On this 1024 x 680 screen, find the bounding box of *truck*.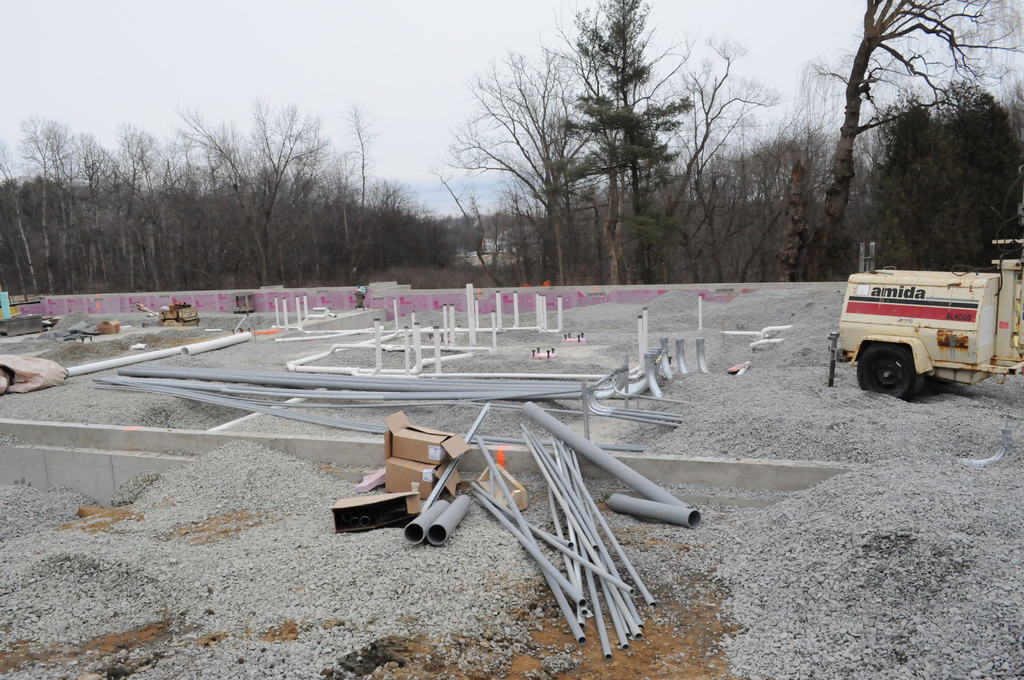
Bounding box: <bbox>840, 262, 1008, 401</bbox>.
